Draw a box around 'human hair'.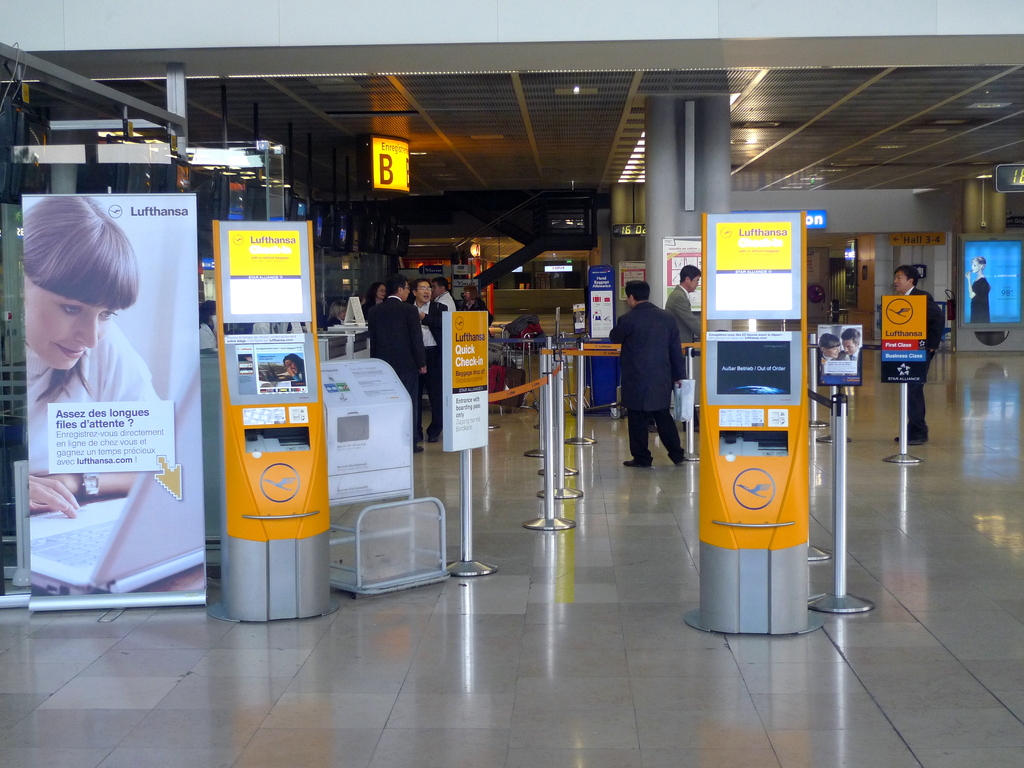
select_region(461, 284, 480, 298).
